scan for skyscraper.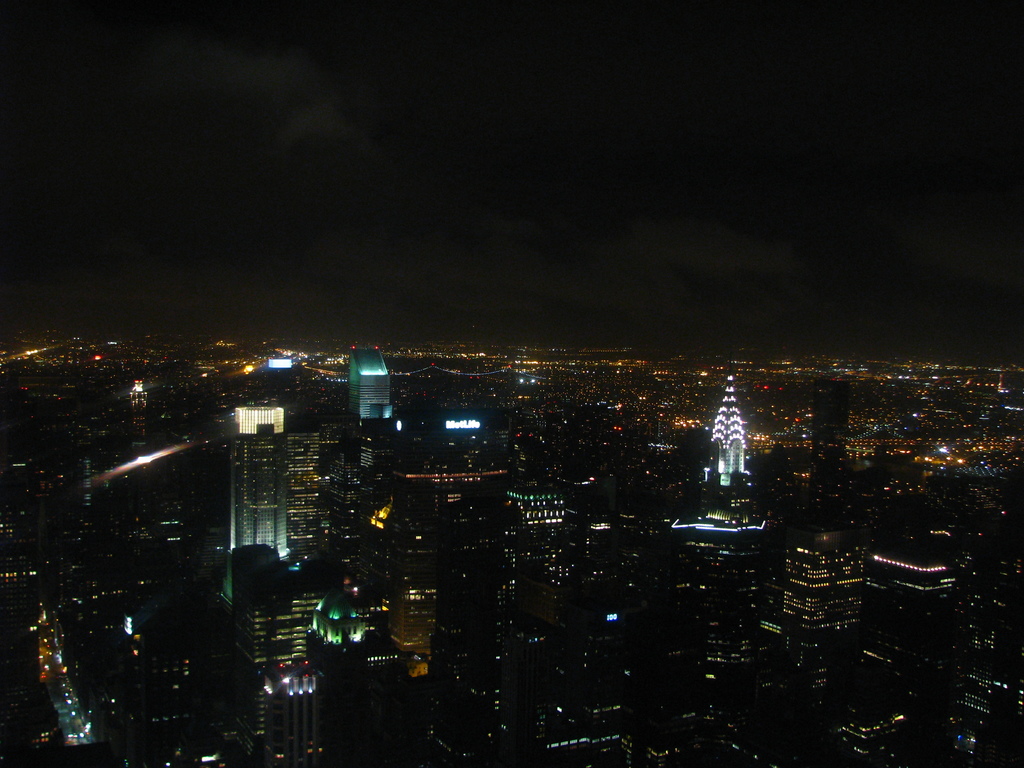
Scan result: box(228, 401, 296, 606).
